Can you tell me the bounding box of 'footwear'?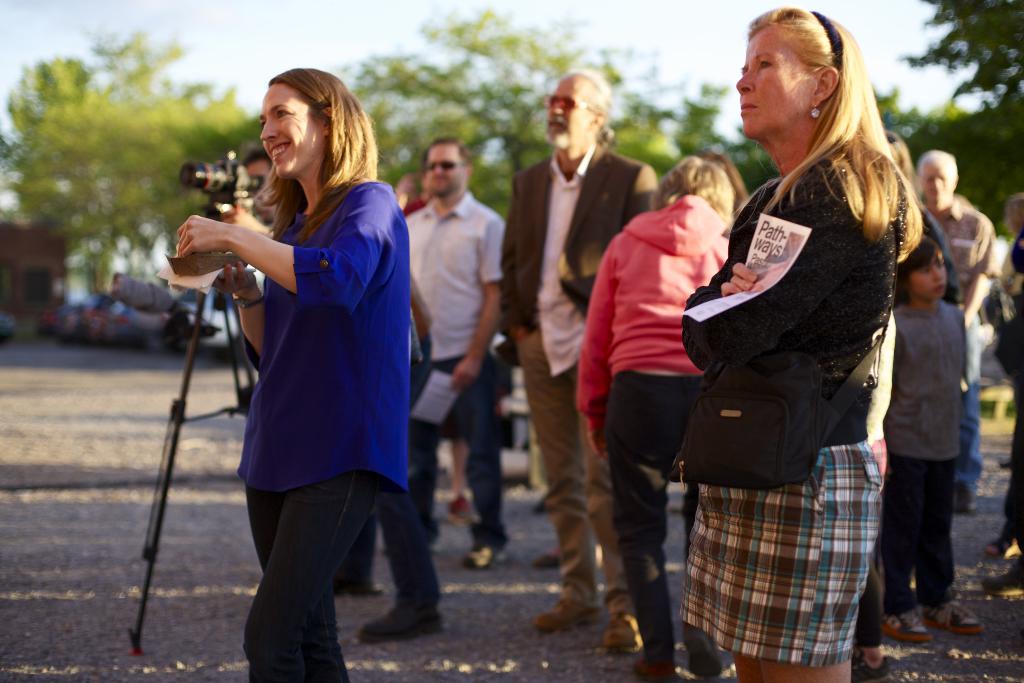
924/598/983/633.
